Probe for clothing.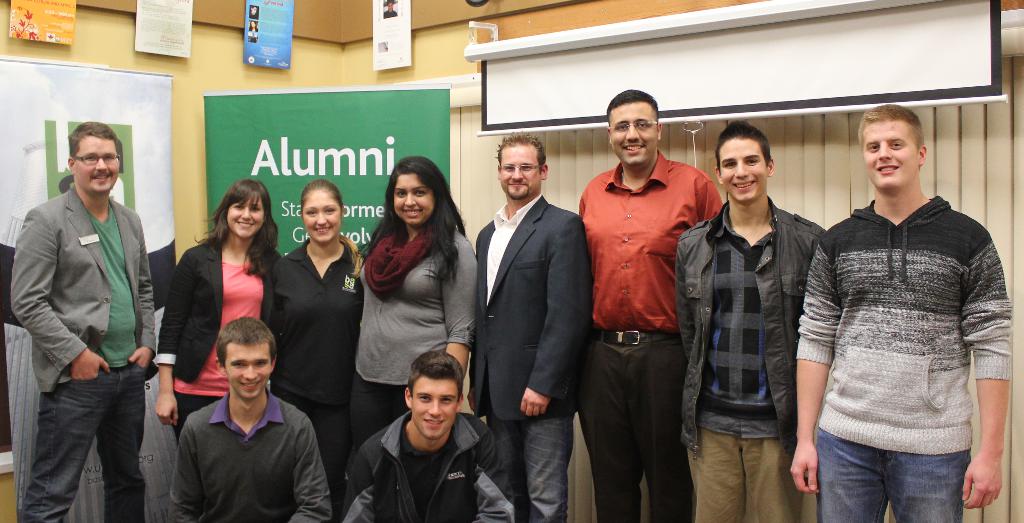
Probe result: crop(359, 218, 489, 380).
